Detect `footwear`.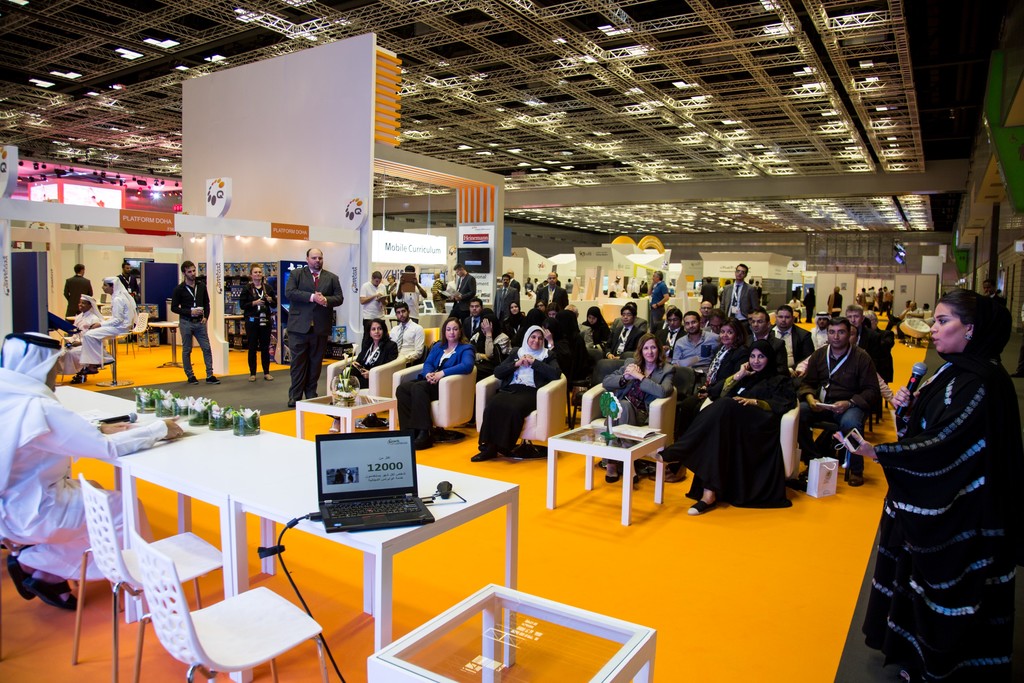
Detected at region(201, 373, 218, 386).
